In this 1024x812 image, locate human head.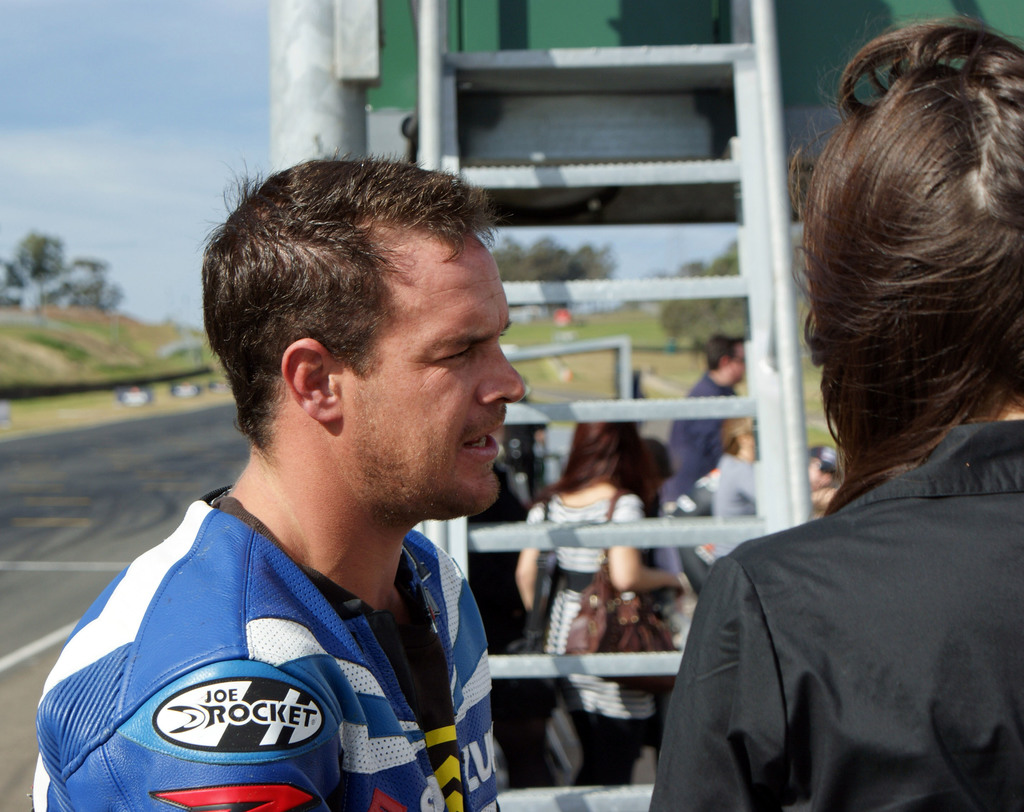
Bounding box: 803,439,840,493.
